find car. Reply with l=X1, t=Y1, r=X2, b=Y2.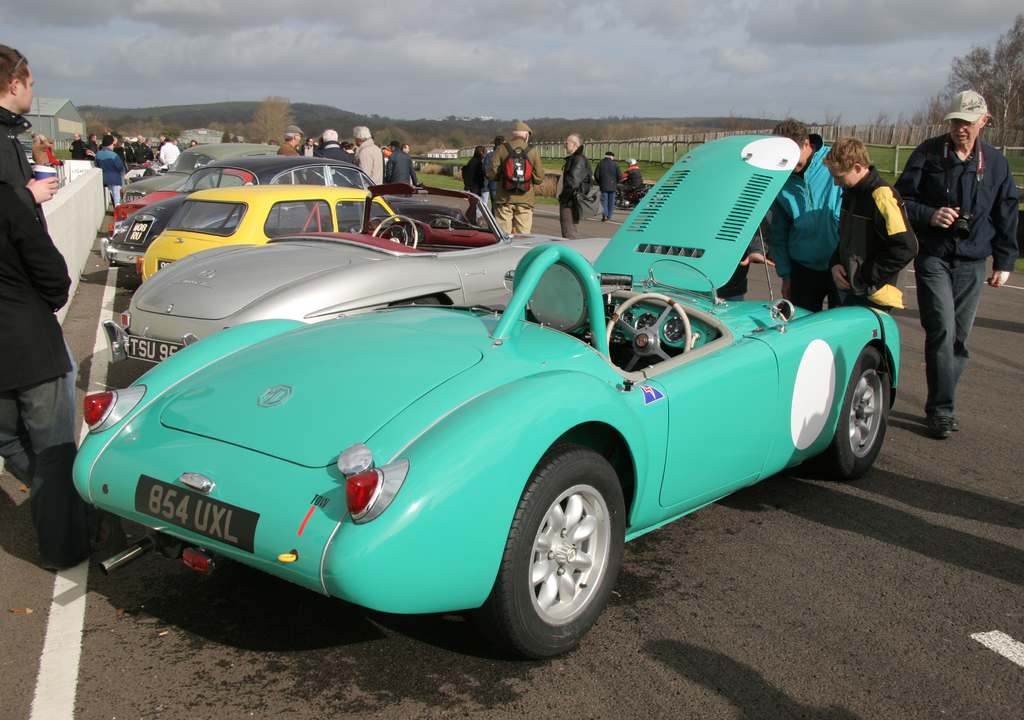
l=99, t=154, r=378, b=273.
